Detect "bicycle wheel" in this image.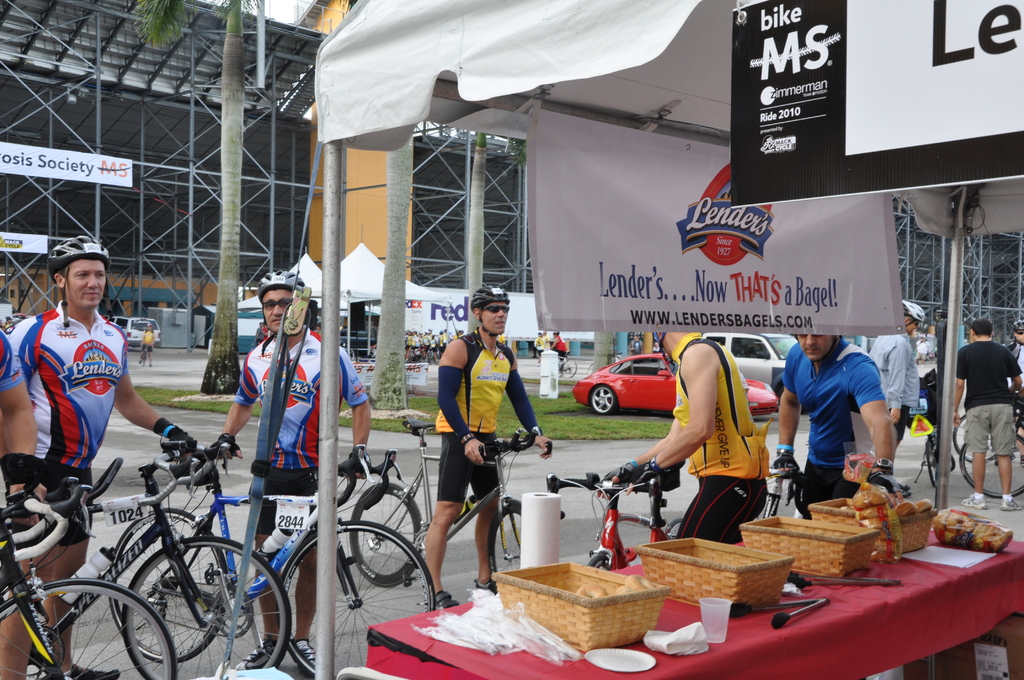
Detection: (348,479,424,589).
